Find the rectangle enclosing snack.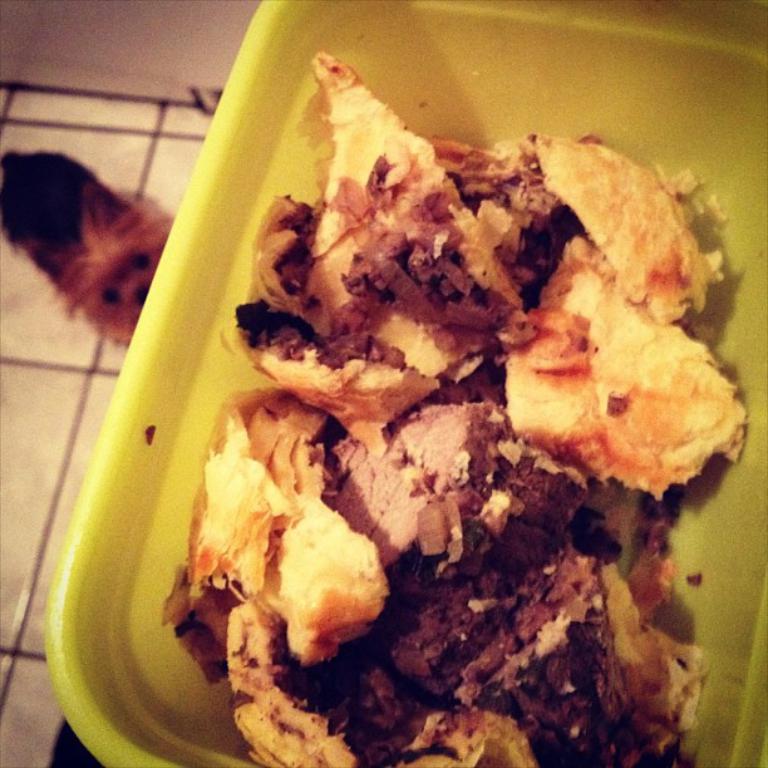
region(122, 74, 725, 762).
